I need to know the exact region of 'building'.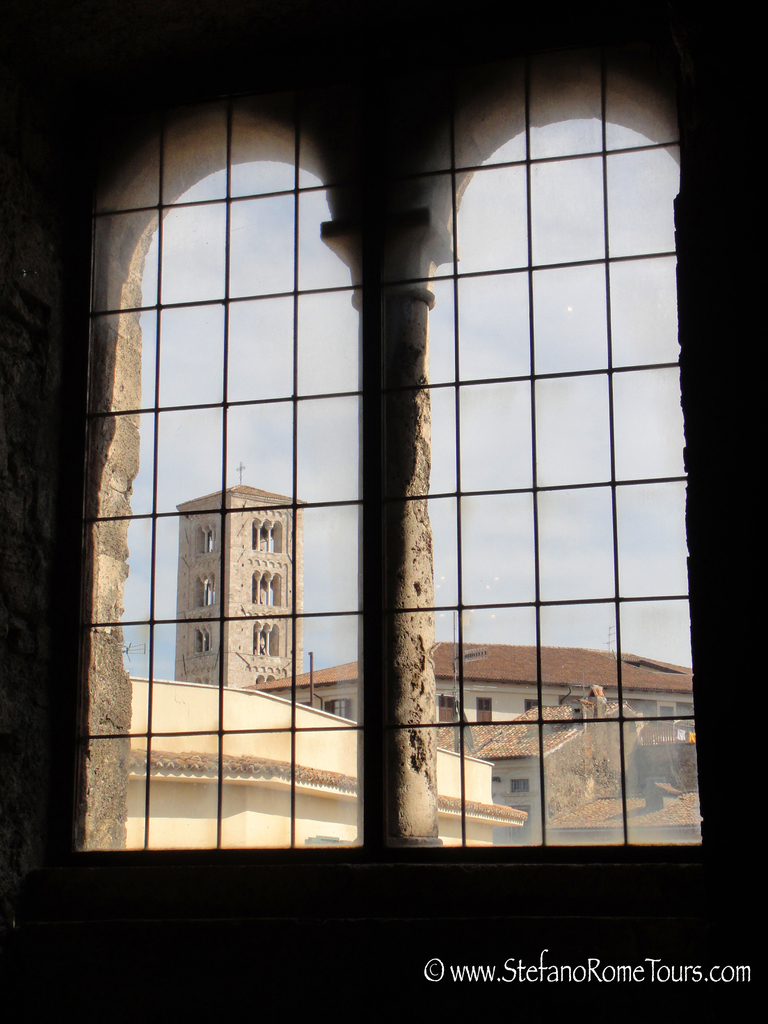
Region: [132,684,523,850].
